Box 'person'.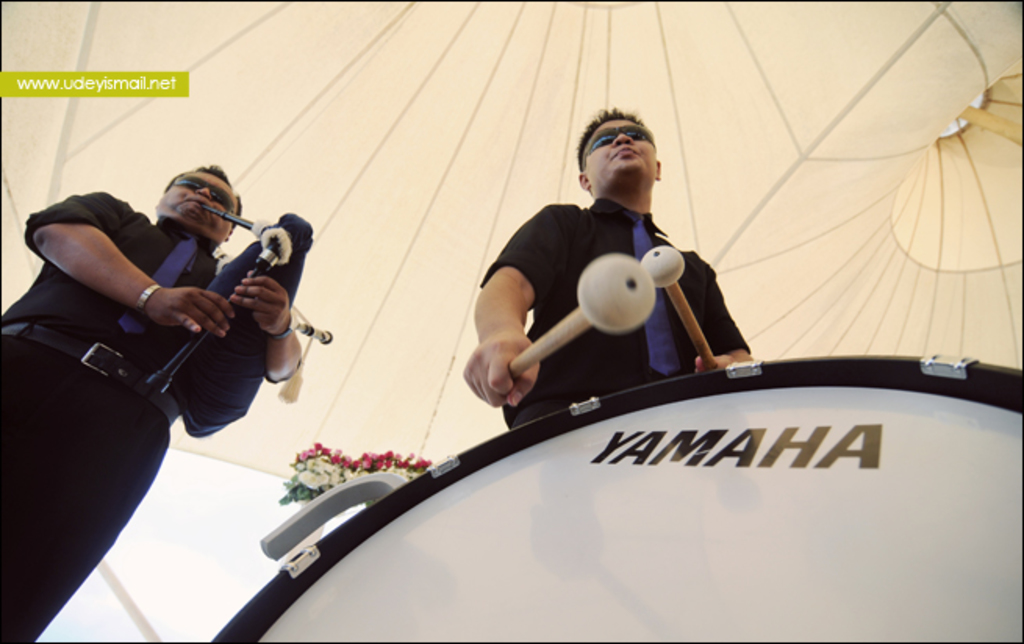
[left=0, top=155, right=308, bottom=642].
